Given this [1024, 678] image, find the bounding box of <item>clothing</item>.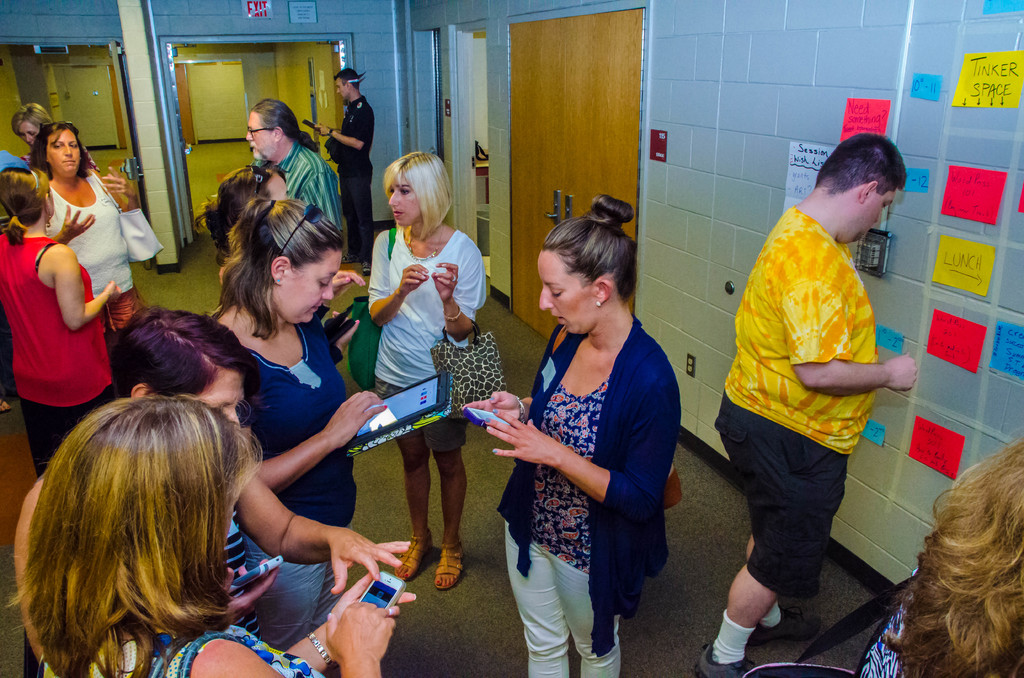
(x1=235, y1=323, x2=358, y2=654).
